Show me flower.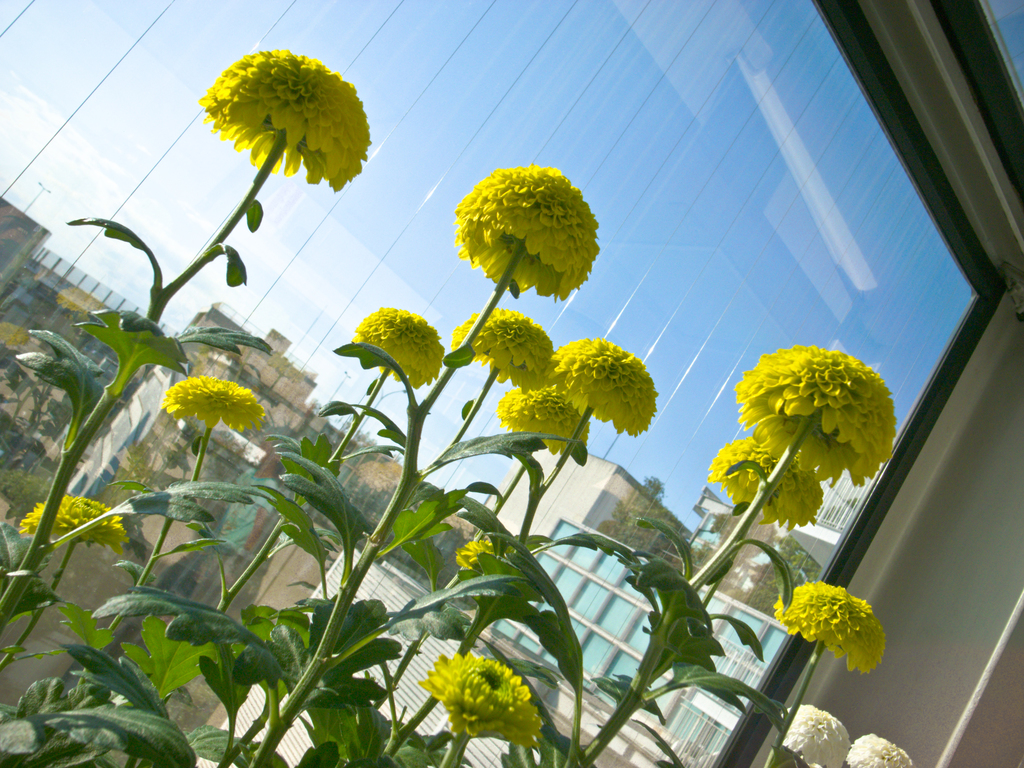
flower is here: [771,582,882,706].
